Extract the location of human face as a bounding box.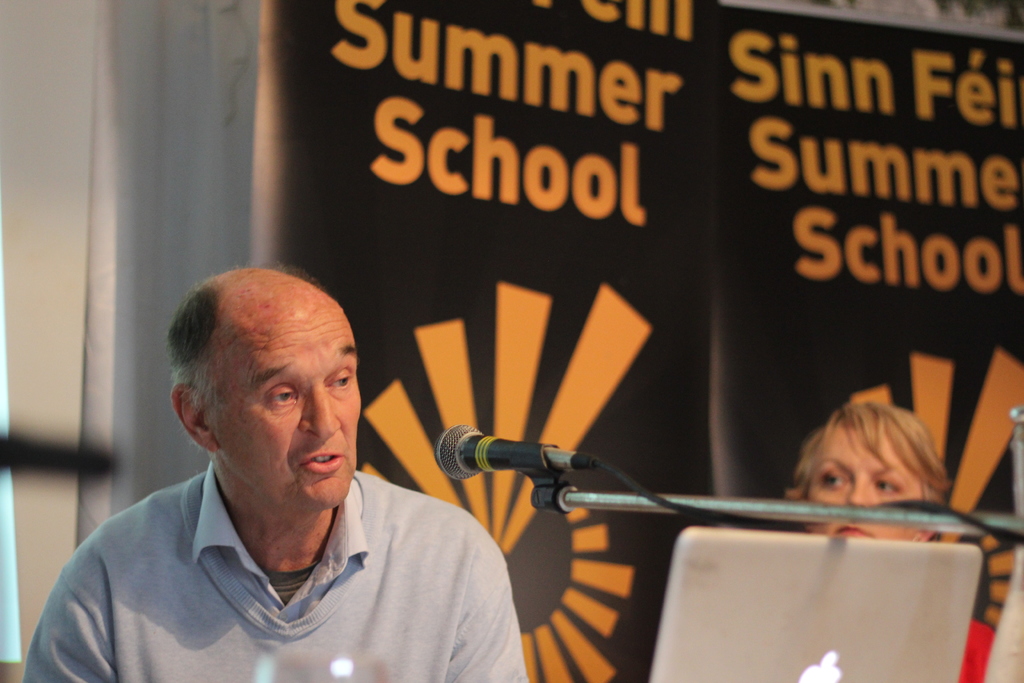
bbox(804, 445, 930, 541).
